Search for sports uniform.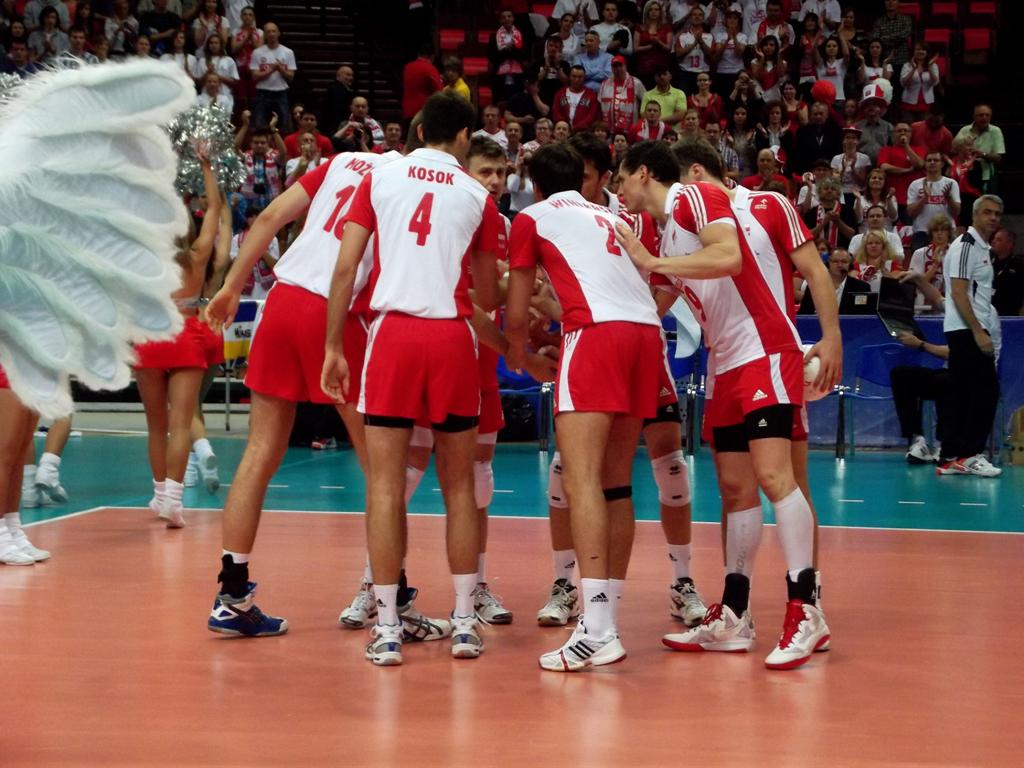
Found at {"x1": 656, "y1": 173, "x2": 804, "y2": 445}.
